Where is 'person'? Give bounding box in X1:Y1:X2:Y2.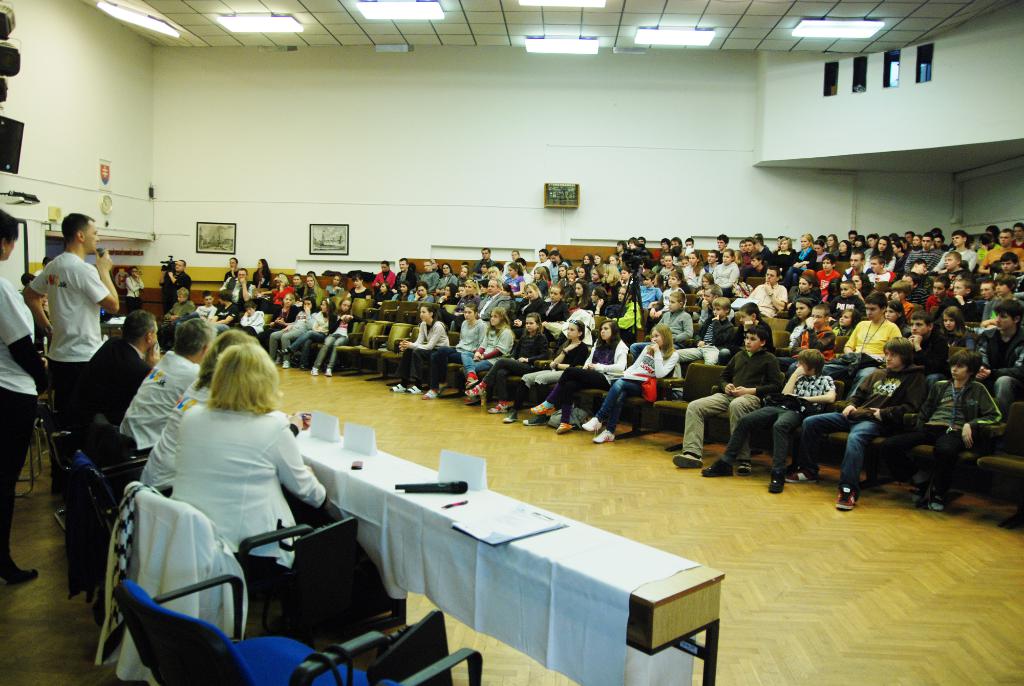
971:233:996:270.
